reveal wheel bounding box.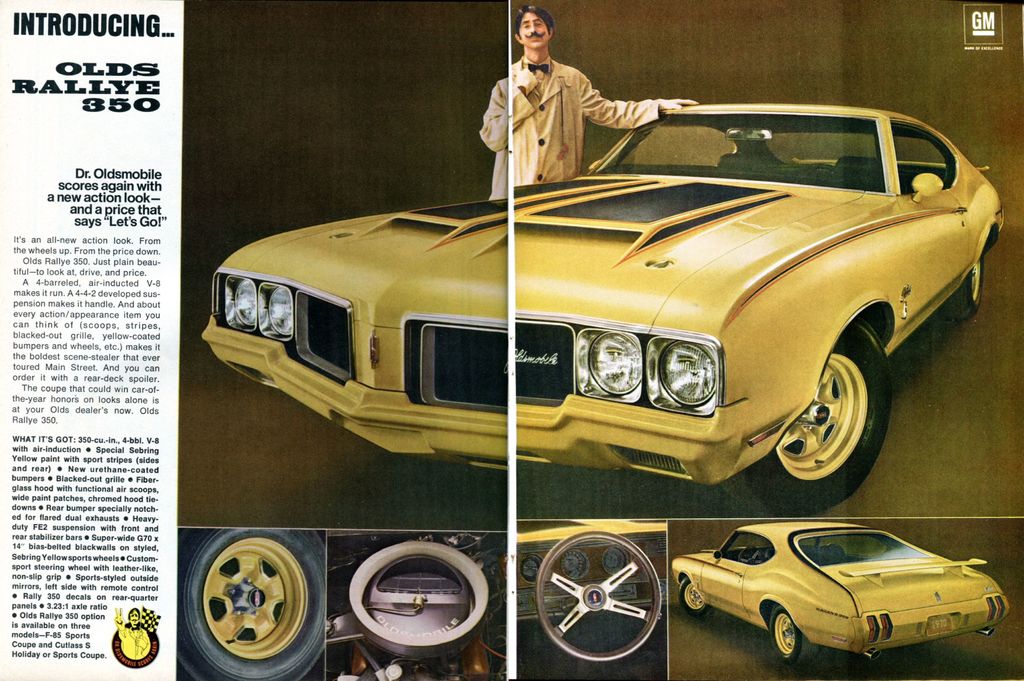
Revealed: BBox(772, 604, 820, 667).
